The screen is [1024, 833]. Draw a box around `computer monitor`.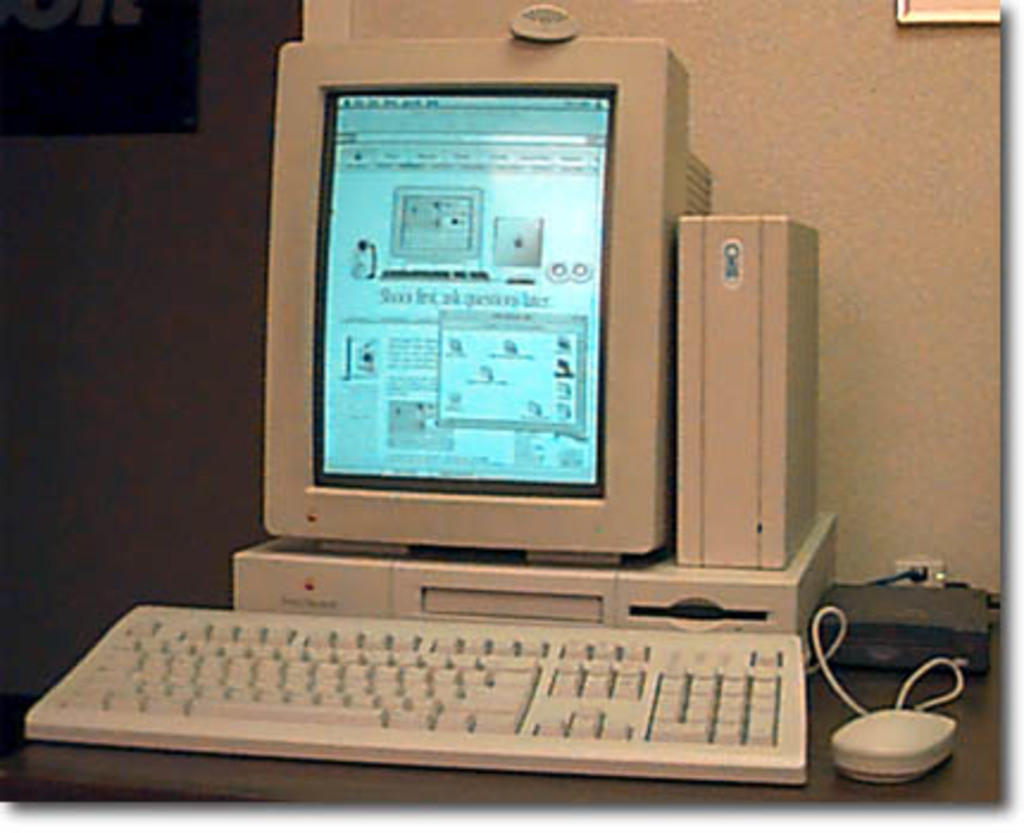
detection(250, 57, 676, 614).
